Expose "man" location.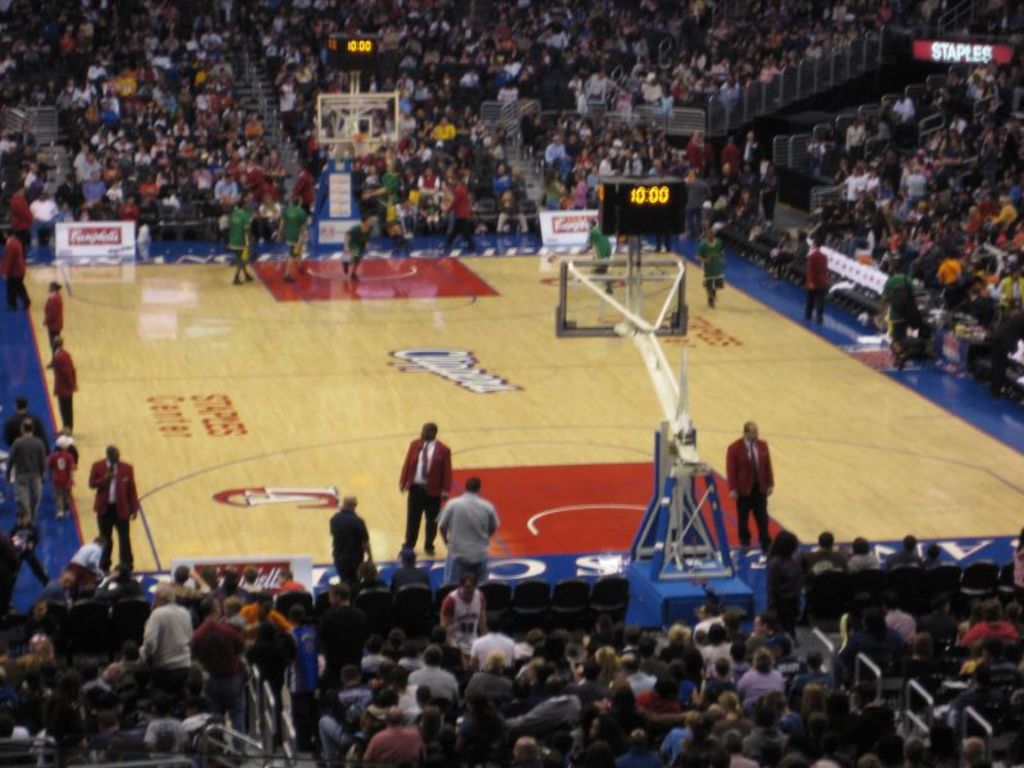
Exposed at (801, 236, 827, 324).
